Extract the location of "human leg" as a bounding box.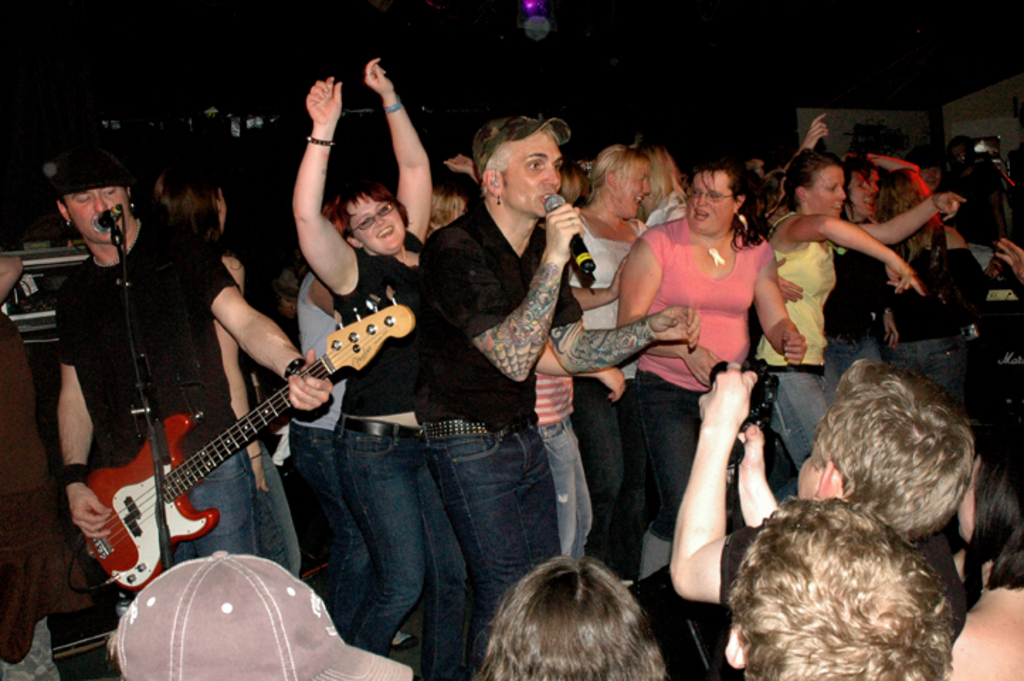
(left=611, top=359, right=658, bottom=586).
